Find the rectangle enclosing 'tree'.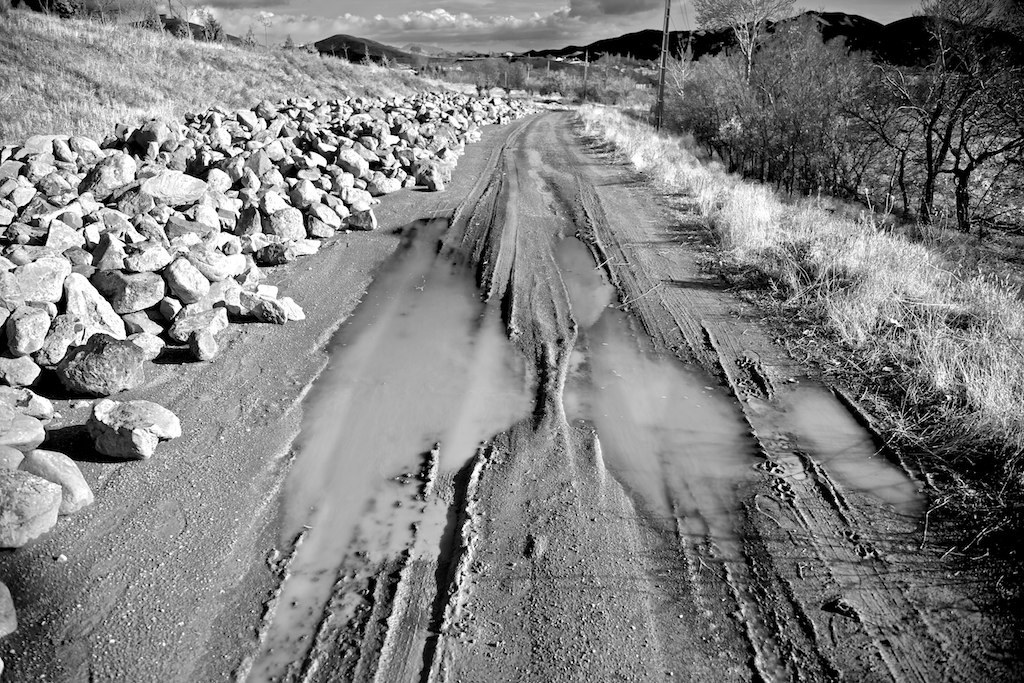
l=734, t=29, r=878, b=189.
